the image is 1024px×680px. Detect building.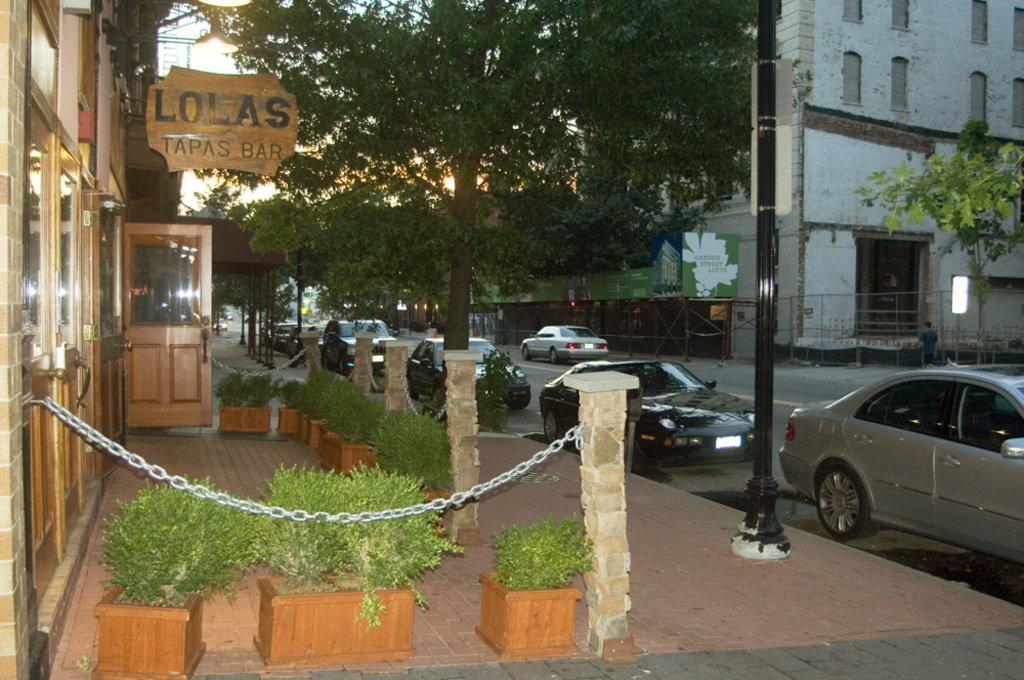
Detection: [x1=675, y1=0, x2=1023, y2=362].
